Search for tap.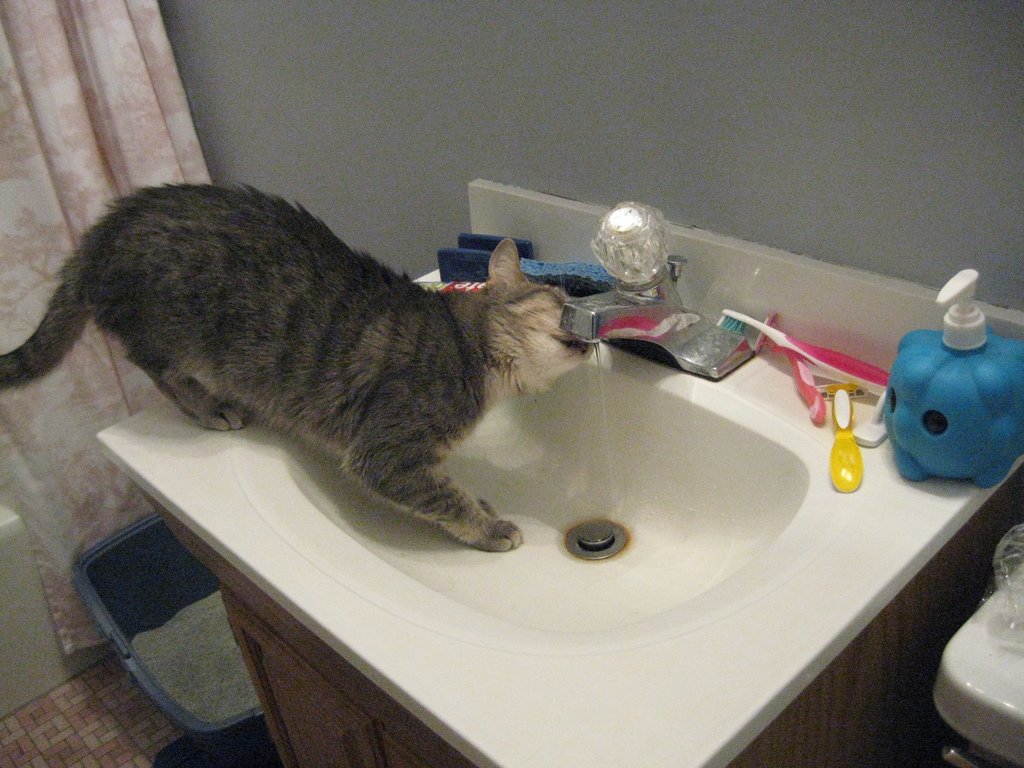
Found at 559:207:751:381.
